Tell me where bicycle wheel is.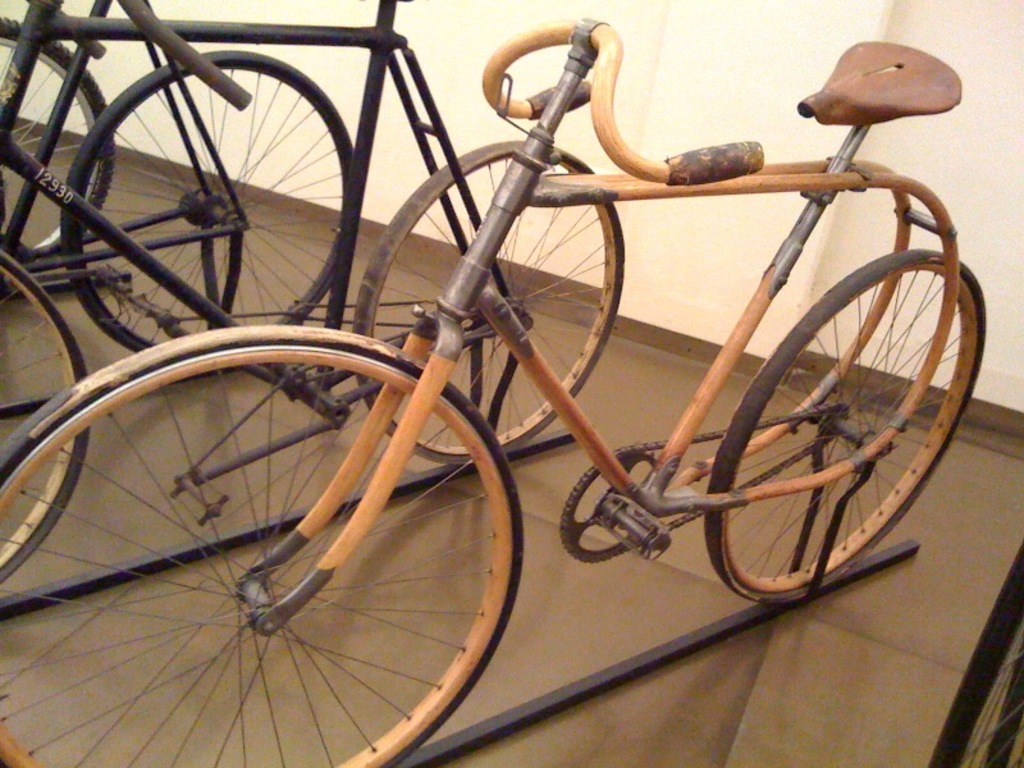
bicycle wheel is at crop(67, 47, 355, 369).
